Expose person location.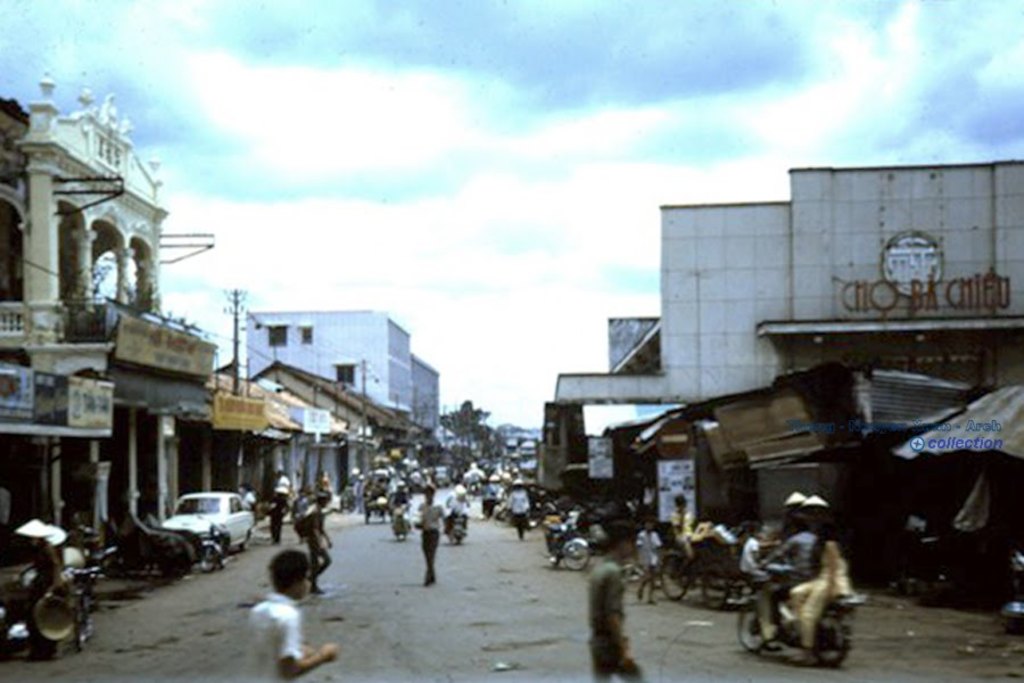
Exposed at locate(238, 549, 347, 682).
